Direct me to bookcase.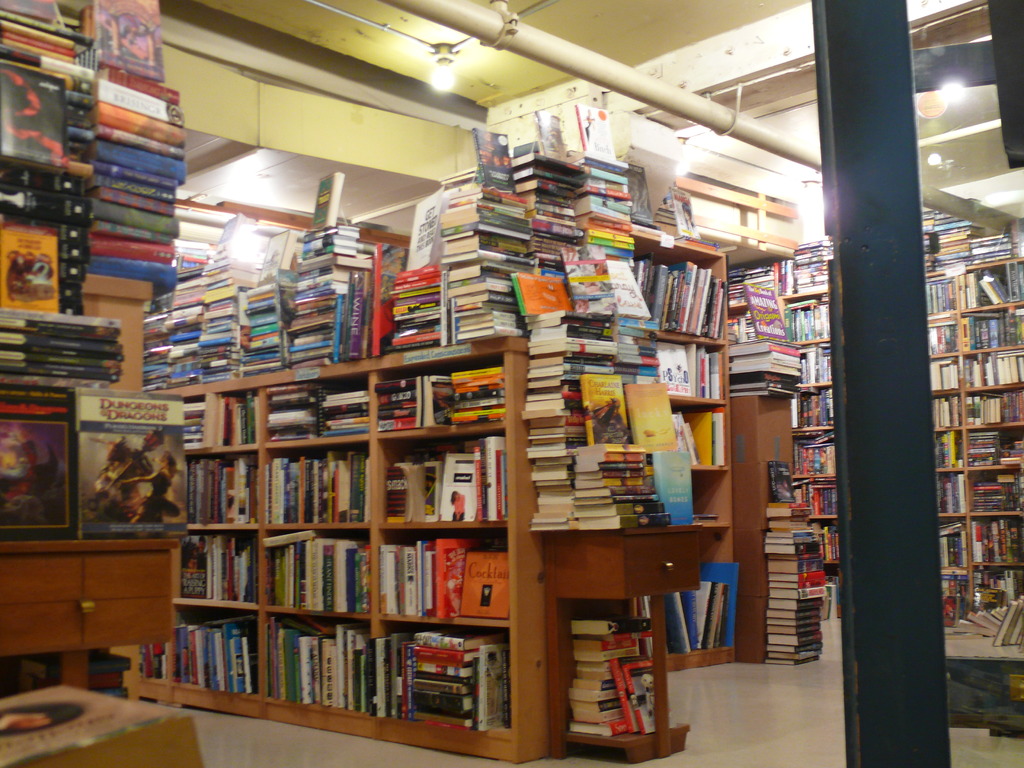
Direction: <bbox>639, 227, 829, 671</bbox>.
